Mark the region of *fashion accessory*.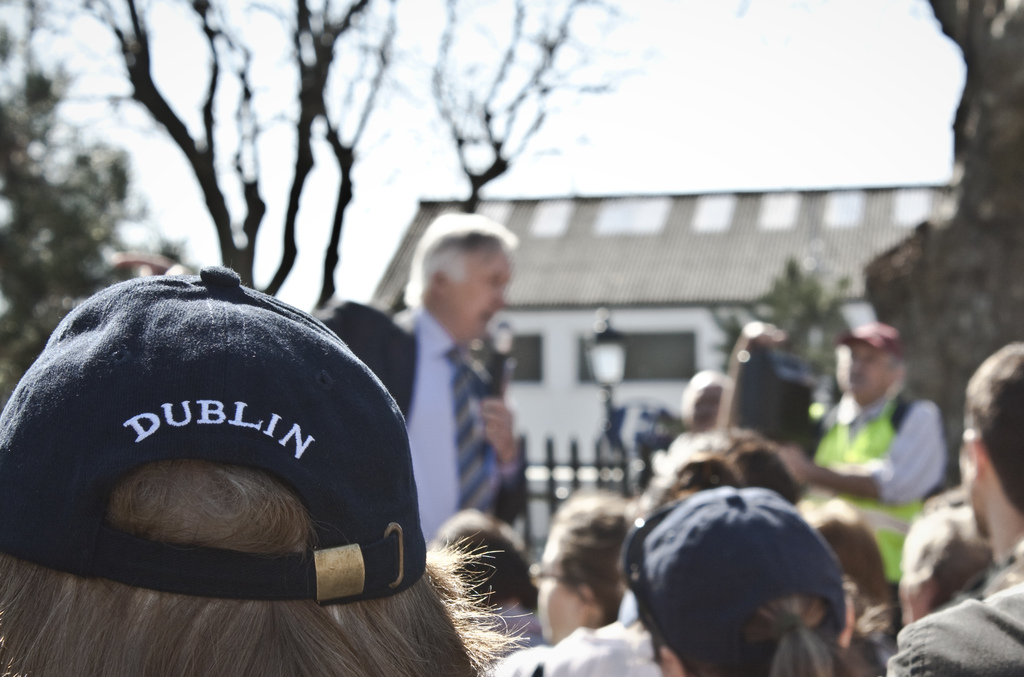
Region: bbox=[614, 483, 842, 676].
